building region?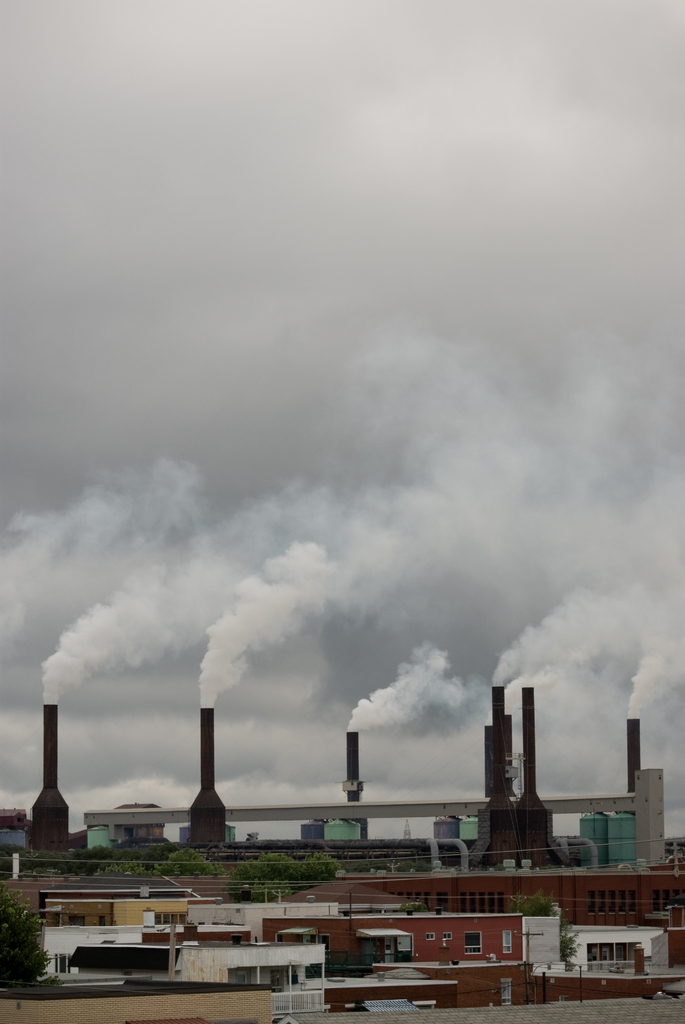
[x1=262, y1=911, x2=519, y2=953]
